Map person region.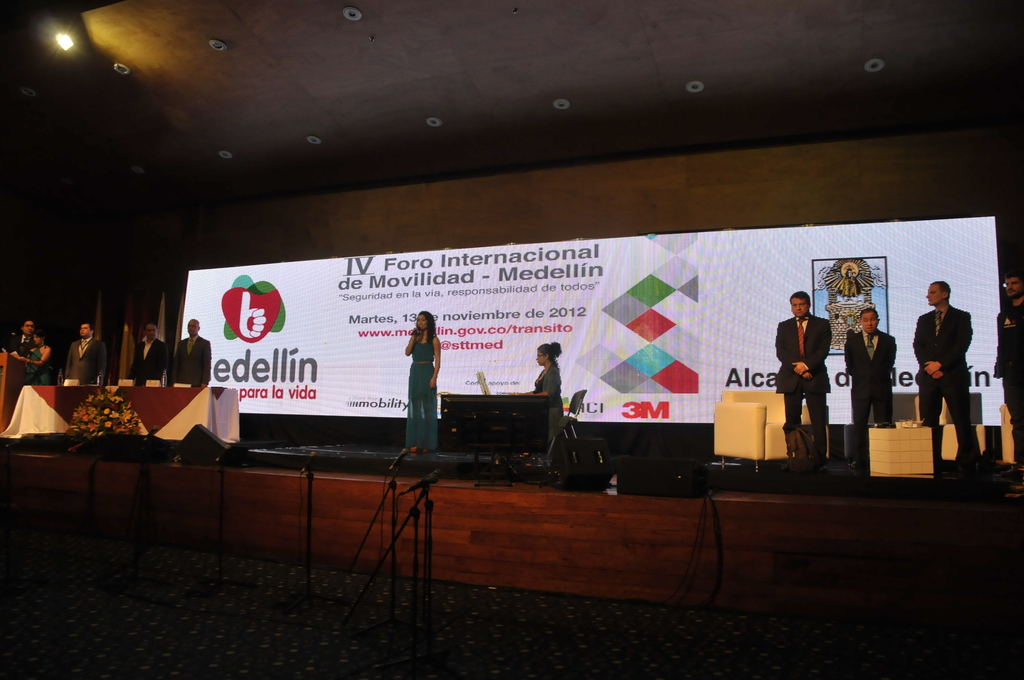
Mapped to 32/332/57/389.
